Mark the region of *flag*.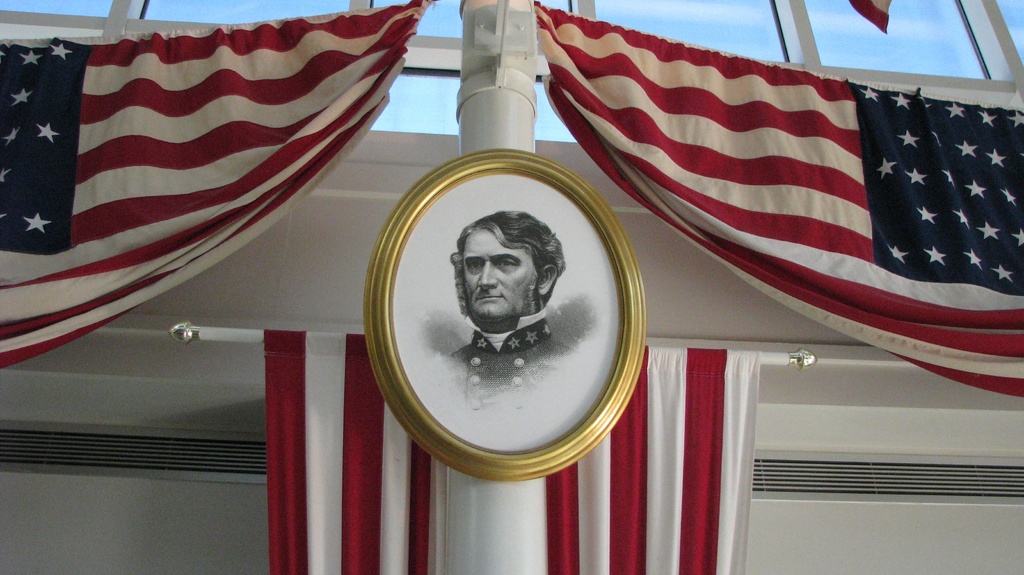
Region: <bbox>1, 20, 411, 357</bbox>.
